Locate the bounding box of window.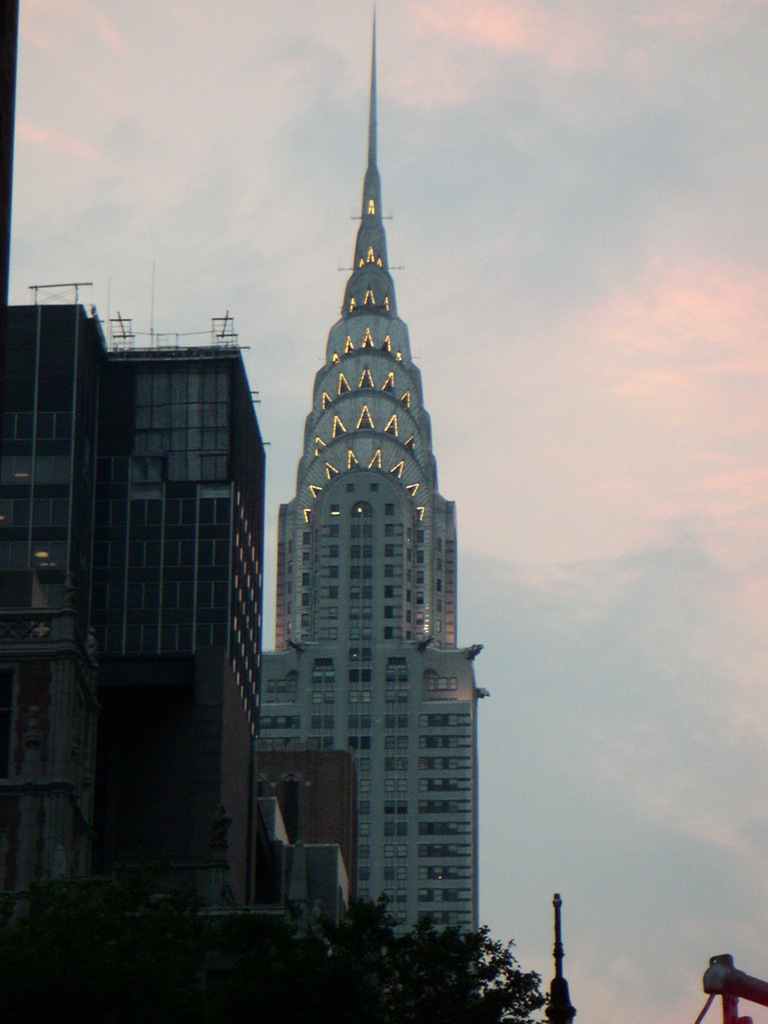
Bounding box: [x1=368, y1=483, x2=381, y2=495].
